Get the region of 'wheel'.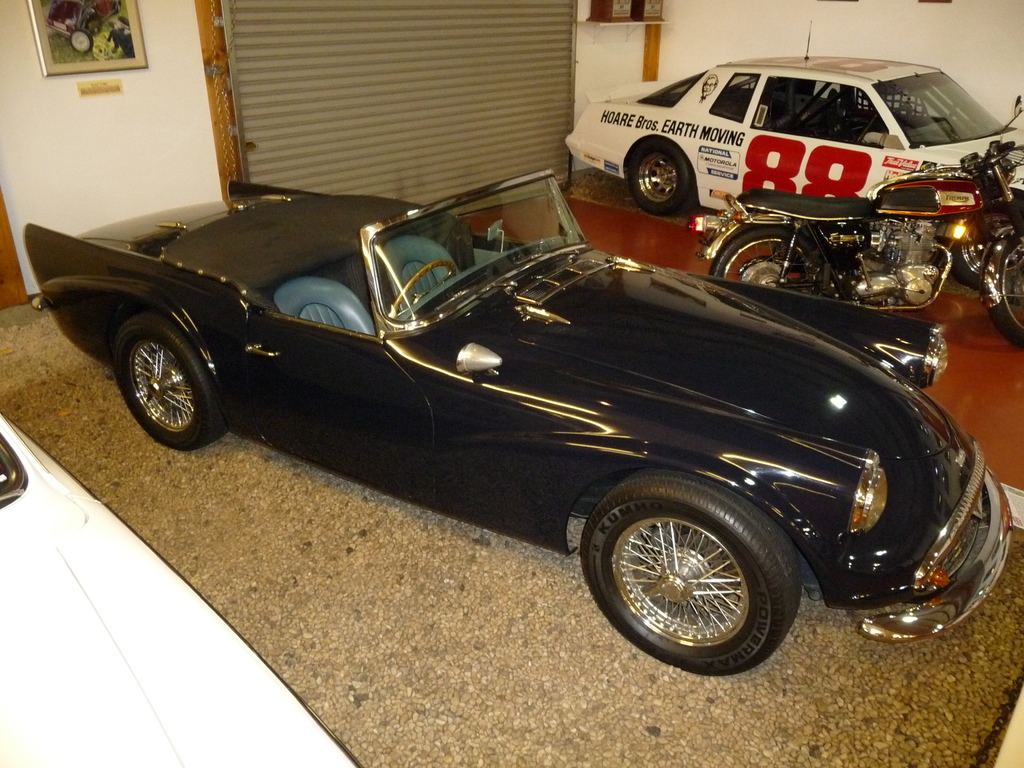
select_region(590, 492, 801, 662).
